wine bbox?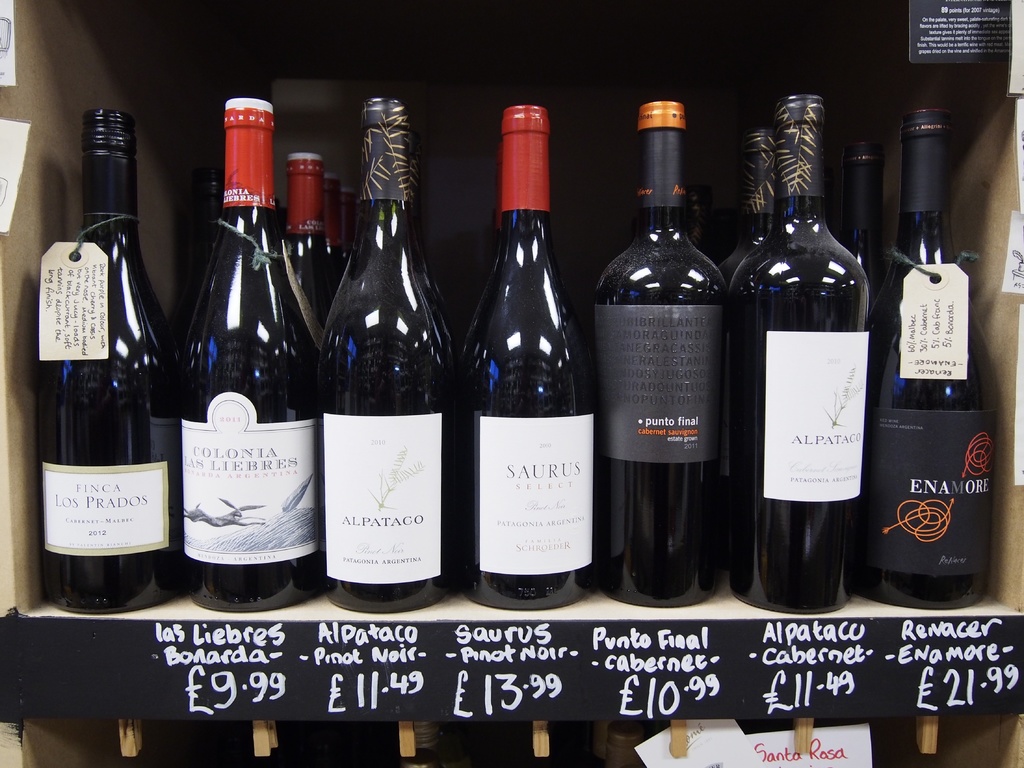
(left=734, top=90, right=878, bottom=618)
